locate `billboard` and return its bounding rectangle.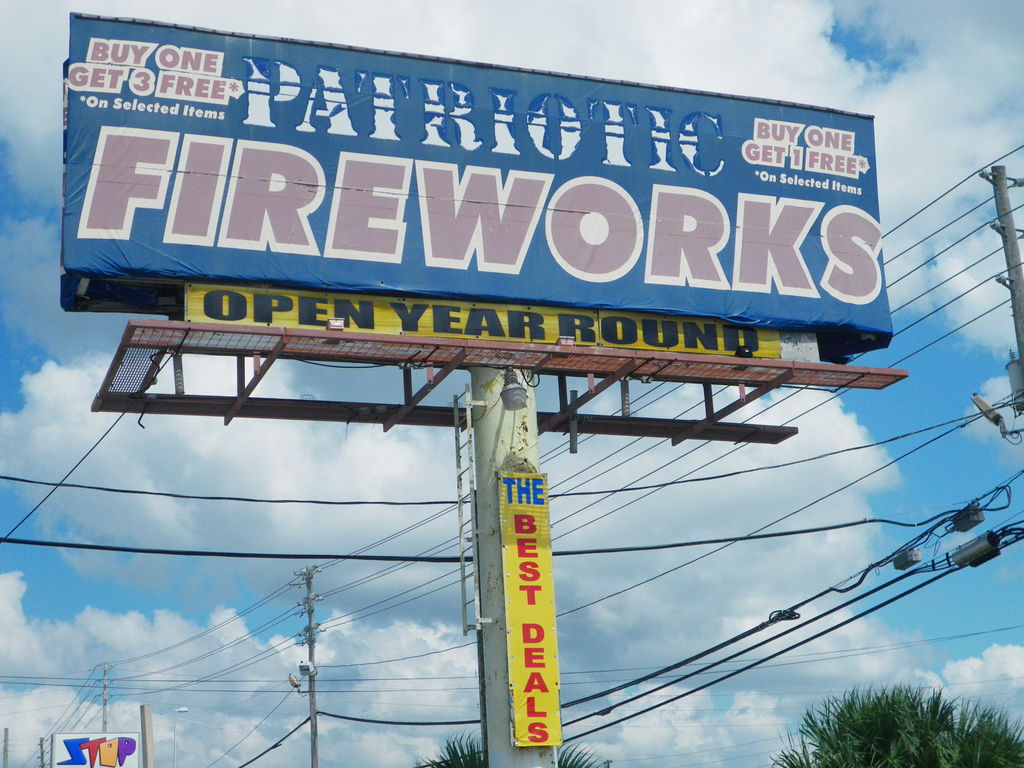
[68,11,892,339].
